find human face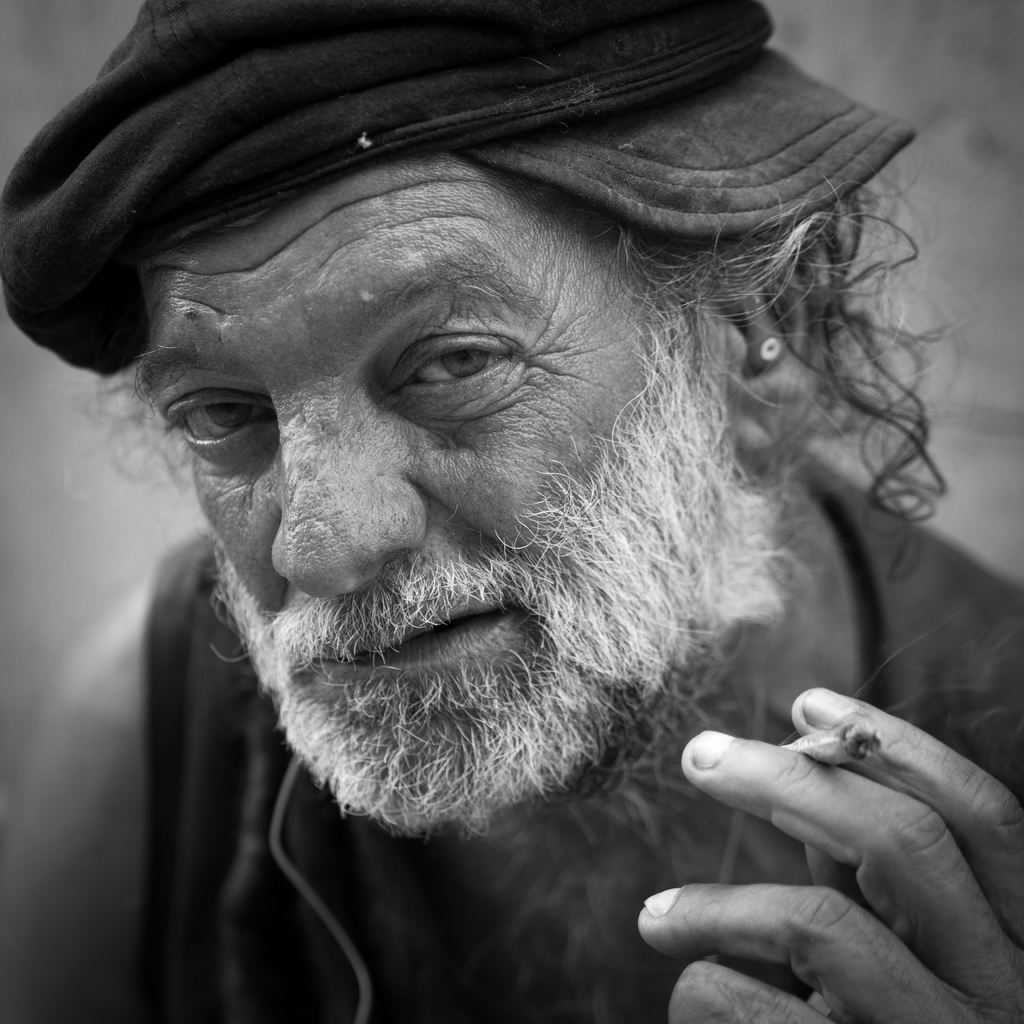
<box>136,149,704,740</box>
